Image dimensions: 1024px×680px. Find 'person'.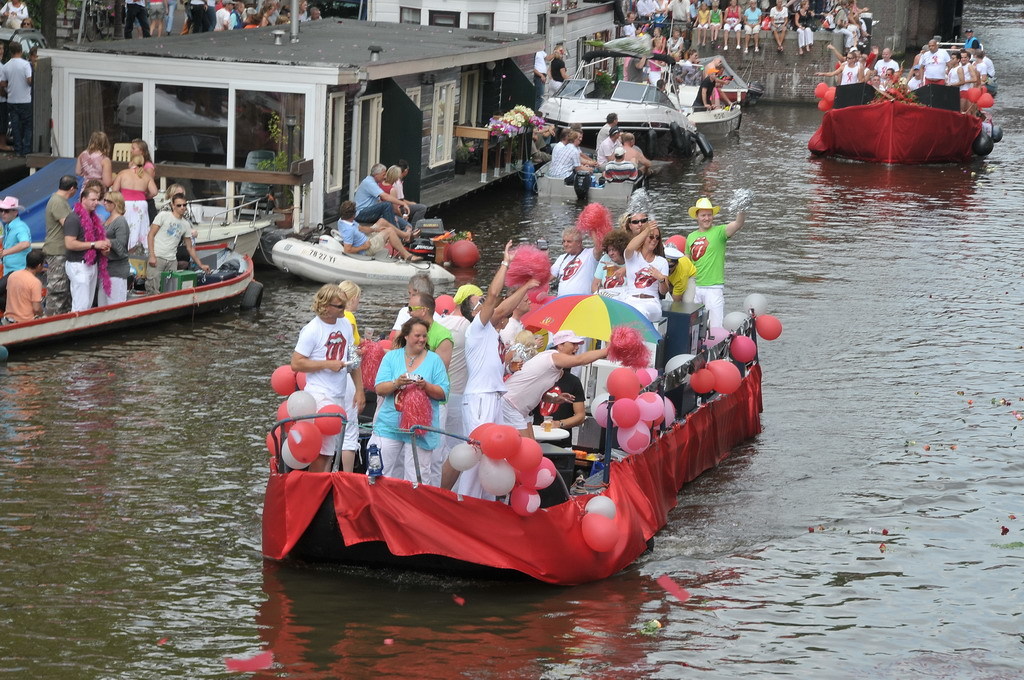
[348,159,415,236].
